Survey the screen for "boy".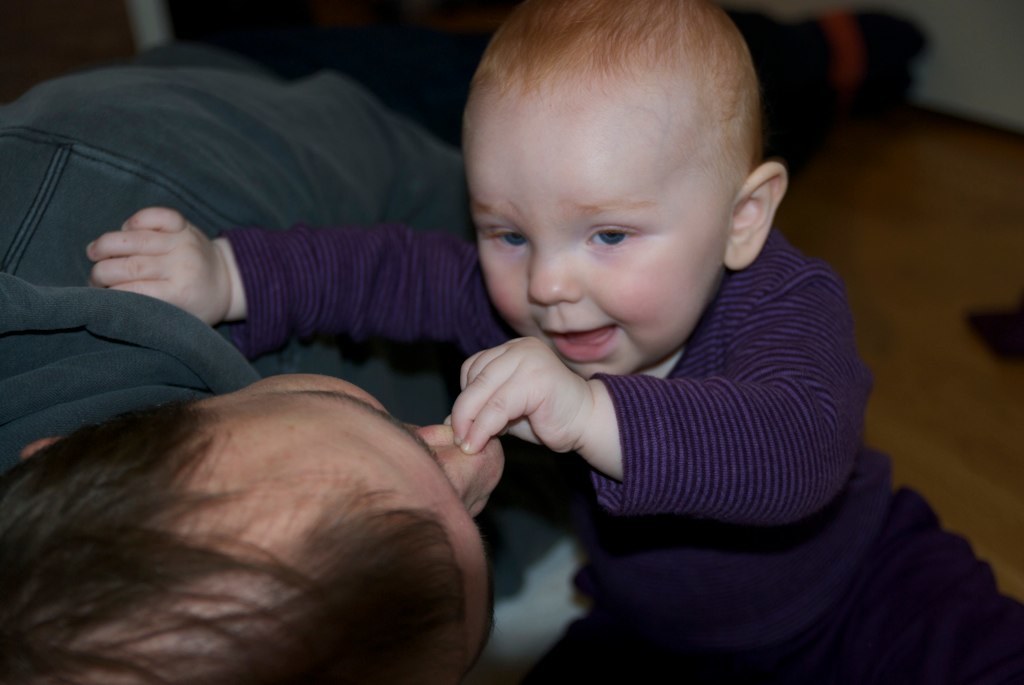
Survey found: 75:0:1023:684.
